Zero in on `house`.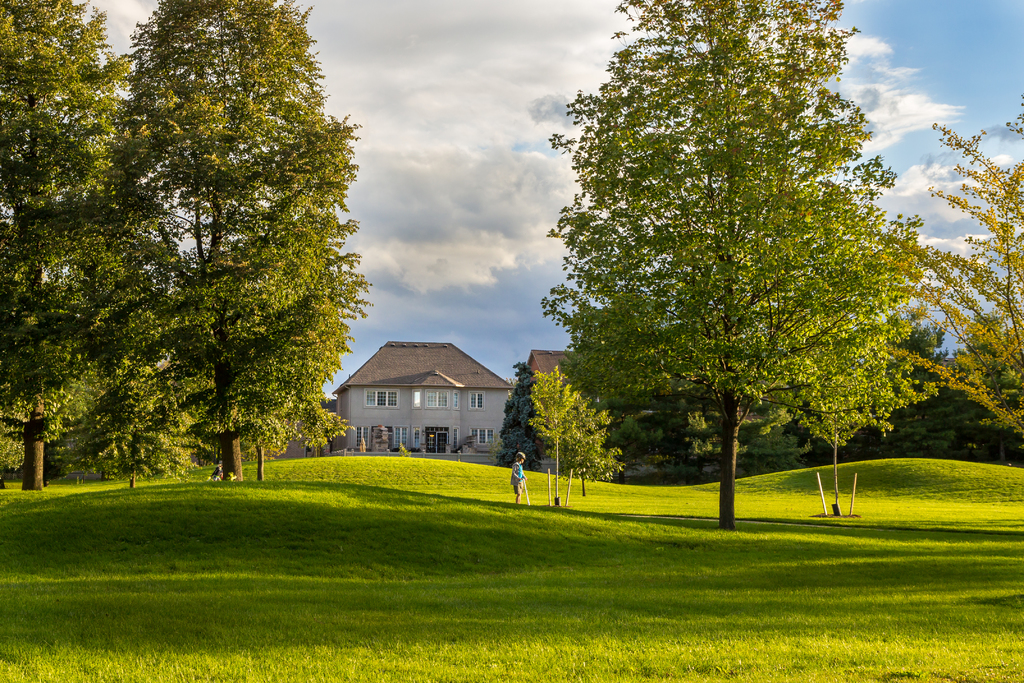
Zeroed in: 519,346,609,462.
